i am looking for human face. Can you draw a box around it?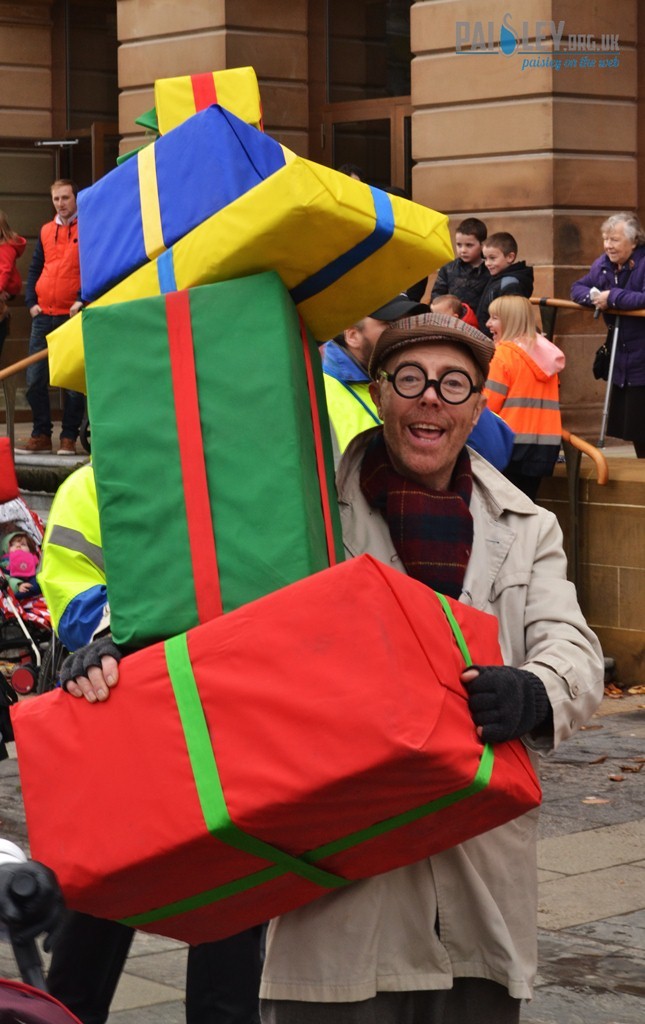
Sure, the bounding box is Rect(379, 340, 483, 477).
